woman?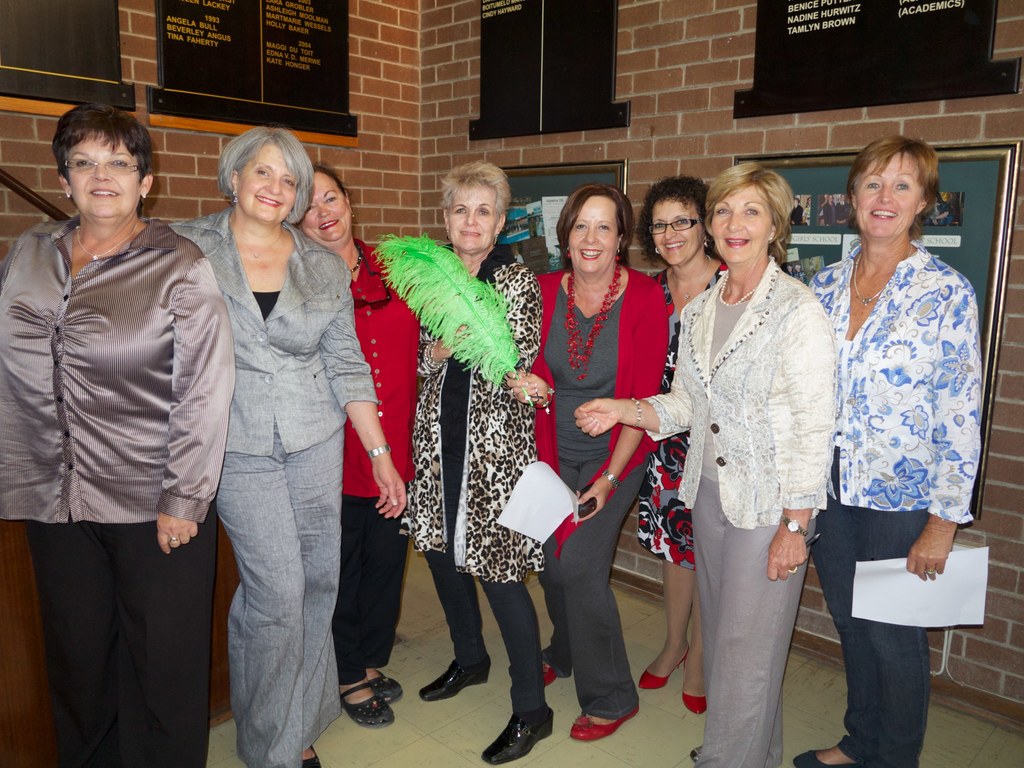
631, 173, 721, 699
